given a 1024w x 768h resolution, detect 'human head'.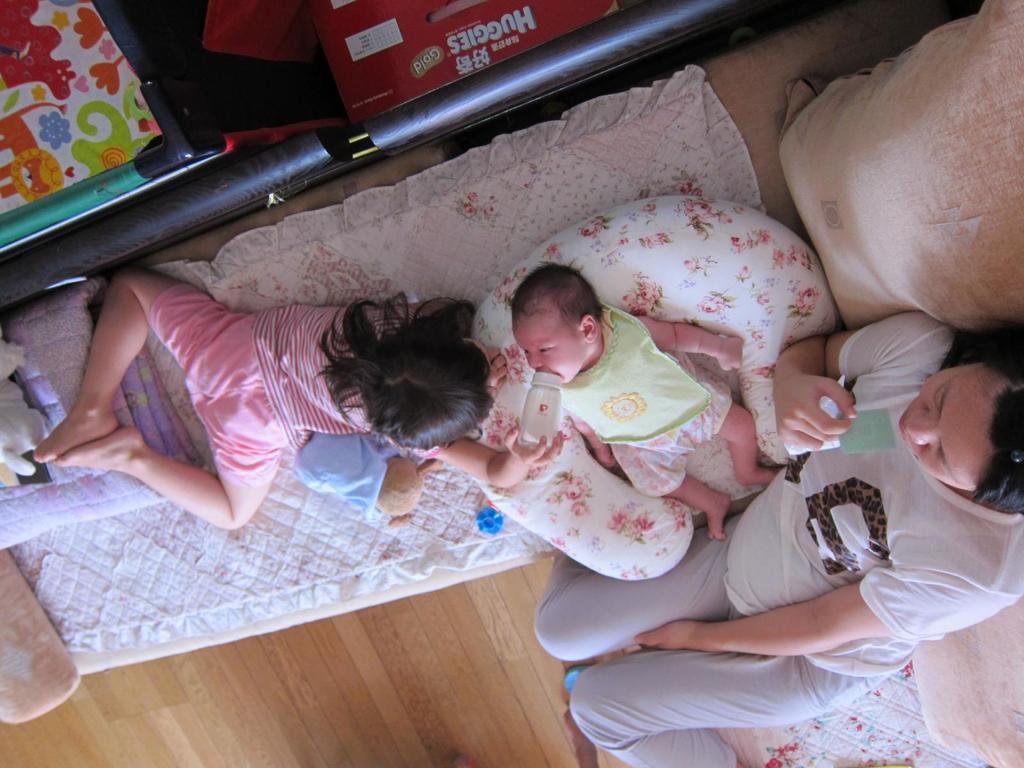
Rect(508, 265, 605, 387).
